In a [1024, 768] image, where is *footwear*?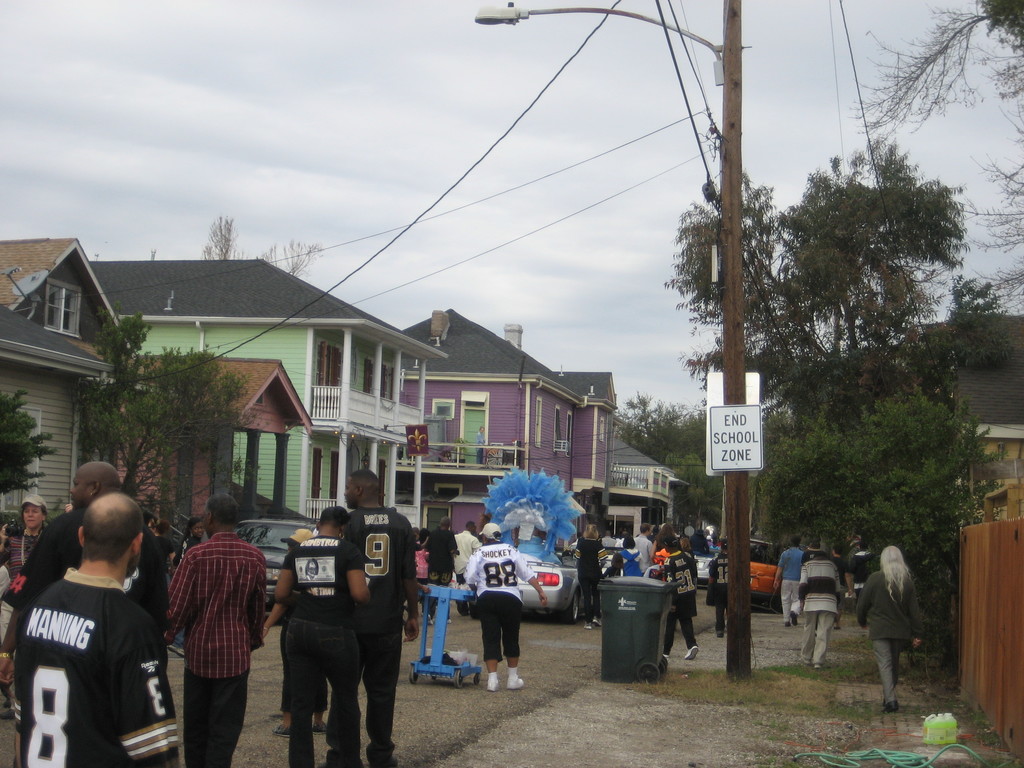
313/718/340/733.
